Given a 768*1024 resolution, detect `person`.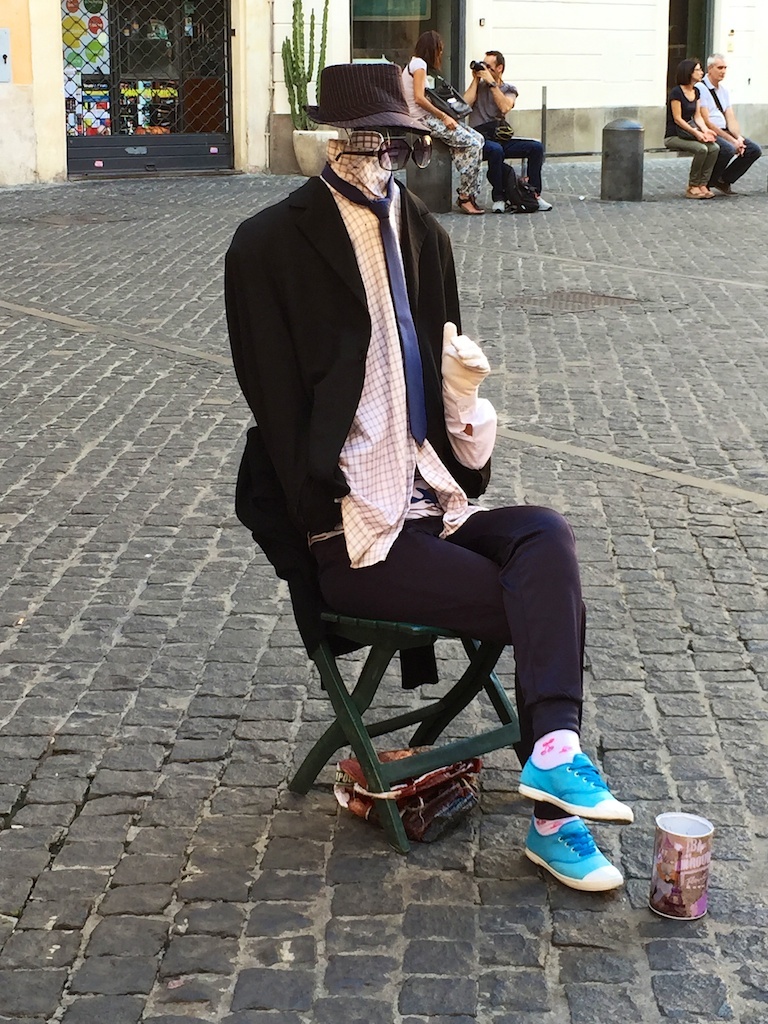
{"x1": 396, "y1": 25, "x2": 486, "y2": 213}.
